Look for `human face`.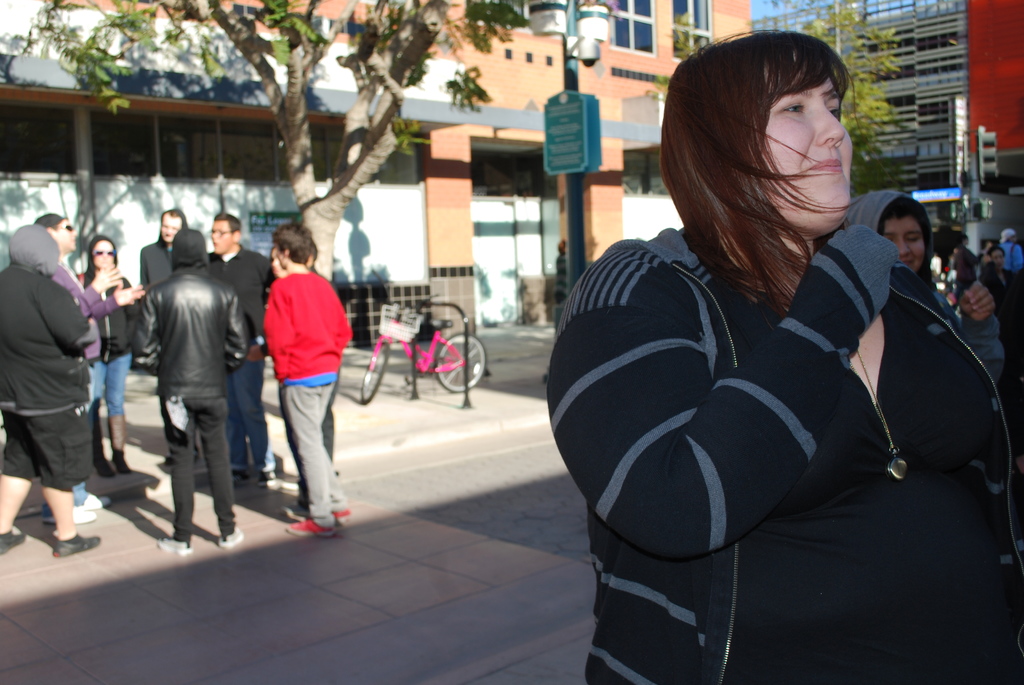
Found: l=883, t=212, r=930, b=271.
